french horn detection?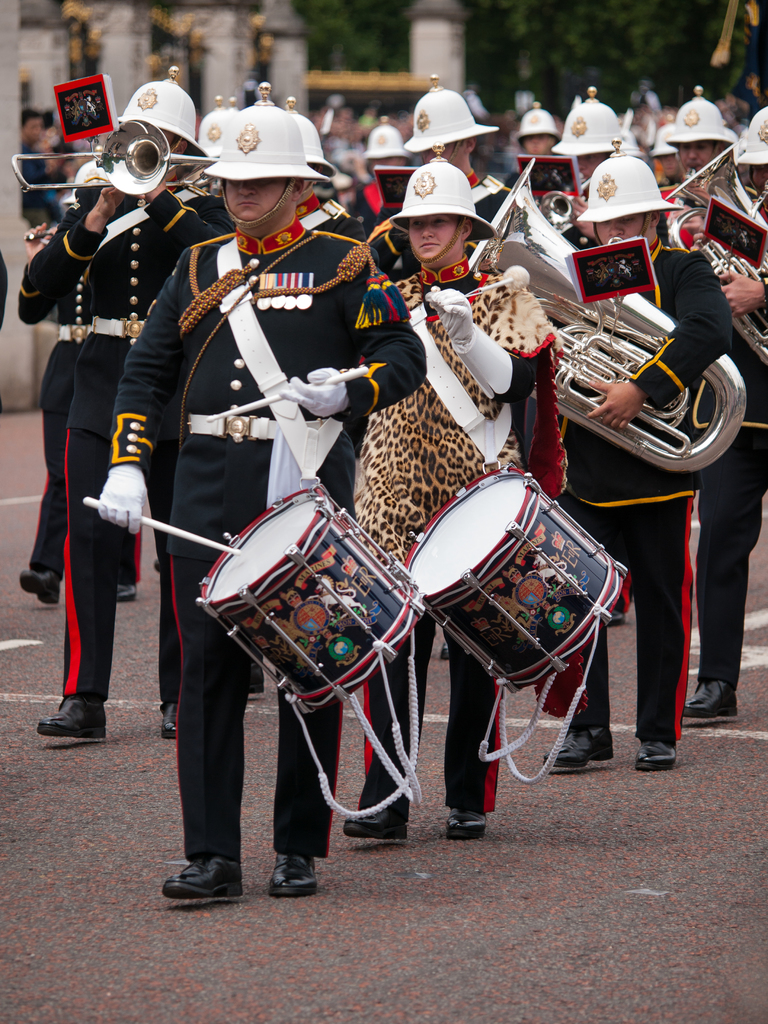
(left=462, top=143, right=733, bottom=470)
